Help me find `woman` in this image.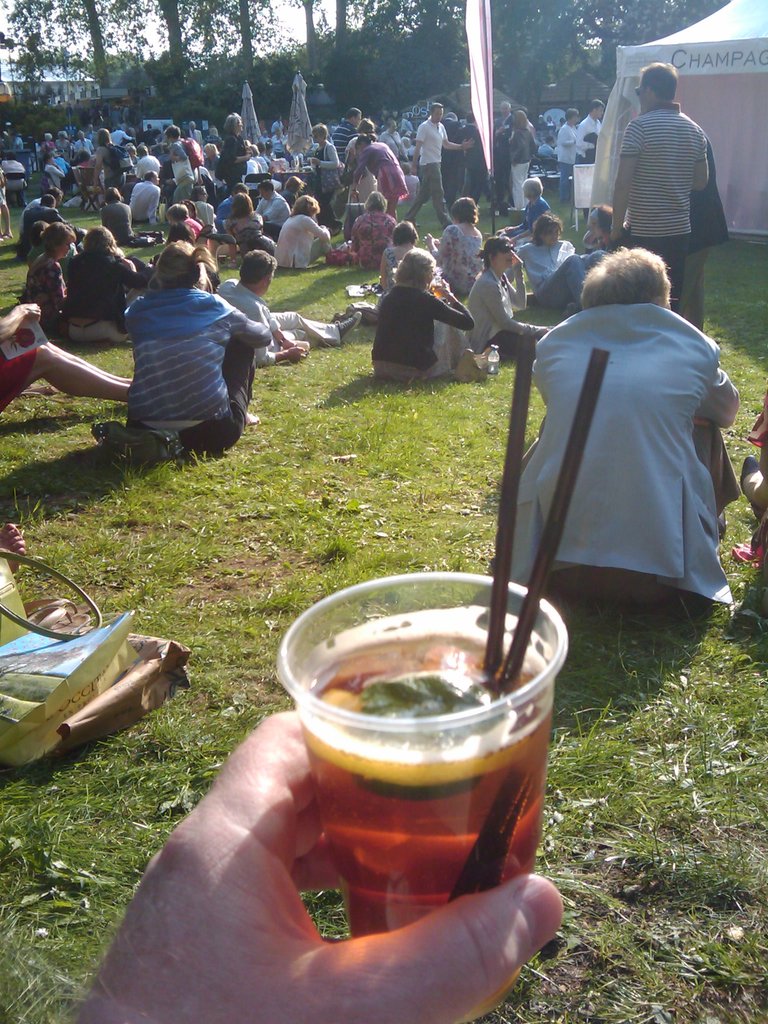
Found it: x1=313, y1=122, x2=340, y2=202.
